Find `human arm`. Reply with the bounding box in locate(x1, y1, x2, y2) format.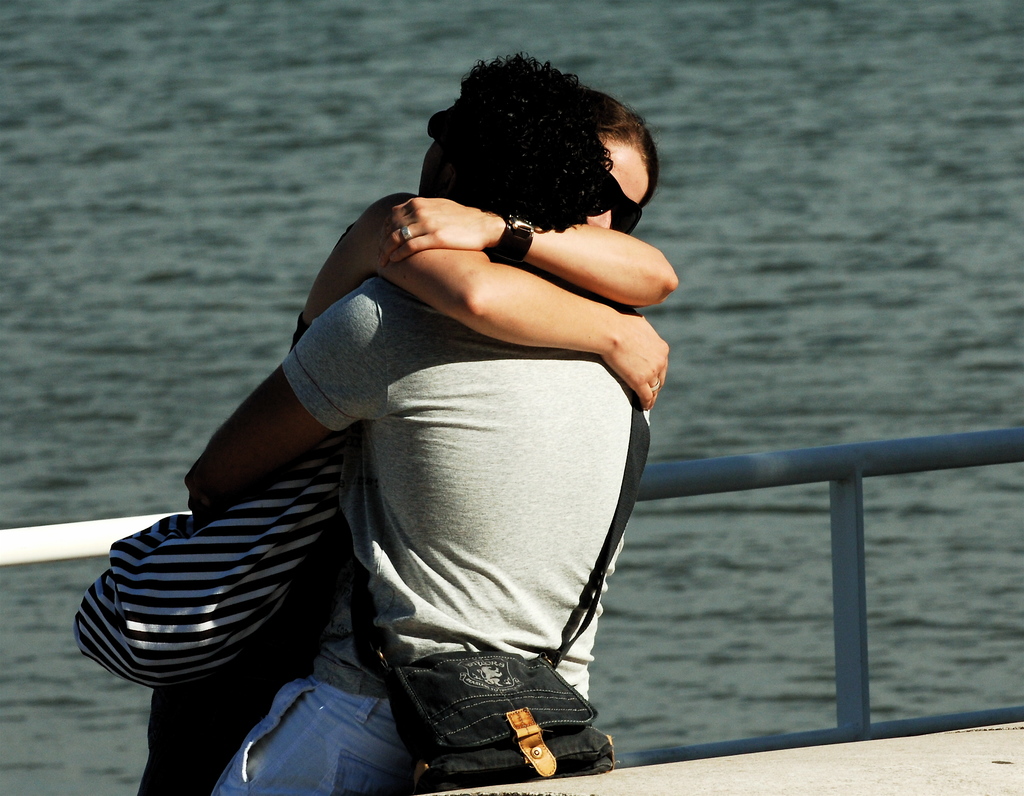
locate(383, 184, 694, 283).
